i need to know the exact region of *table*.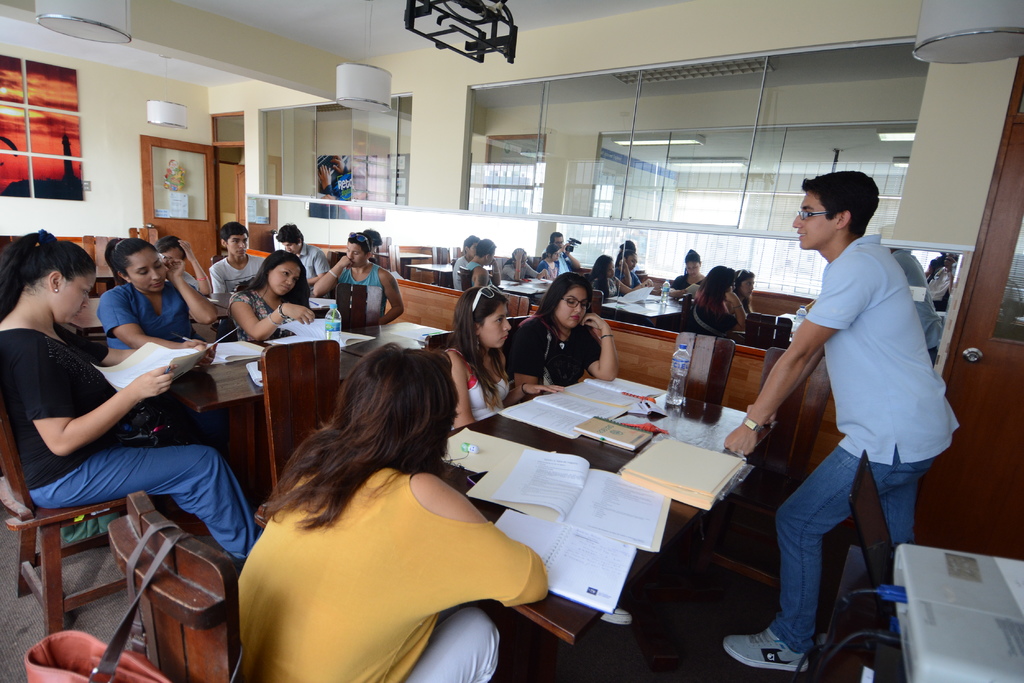
Region: region(68, 293, 108, 373).
